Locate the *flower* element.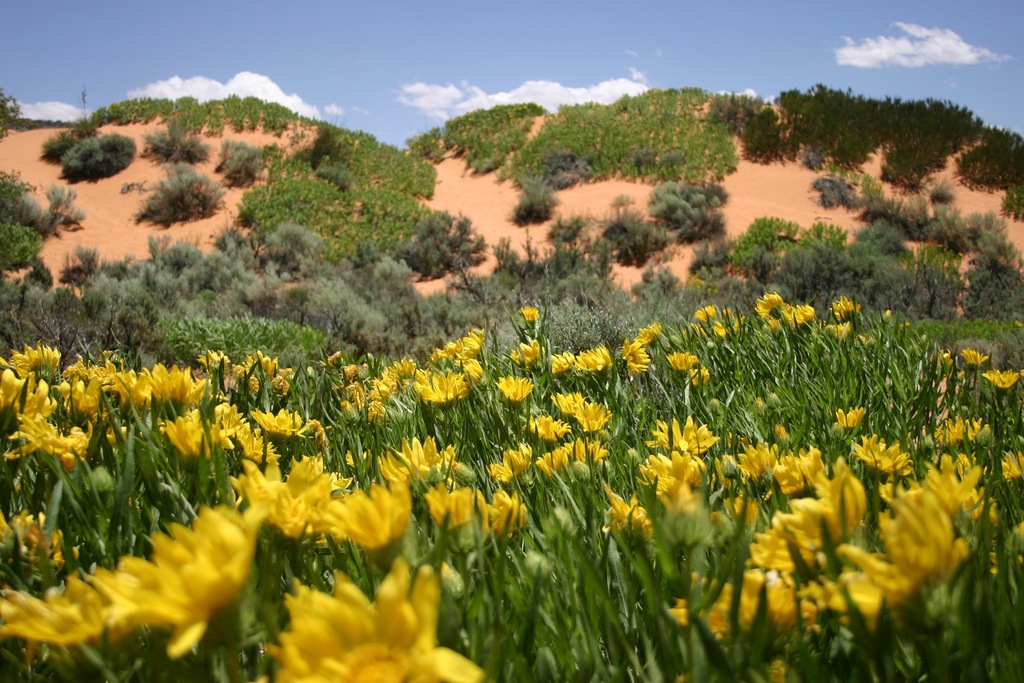
Element bbox: (549, 390, 584, 413).
